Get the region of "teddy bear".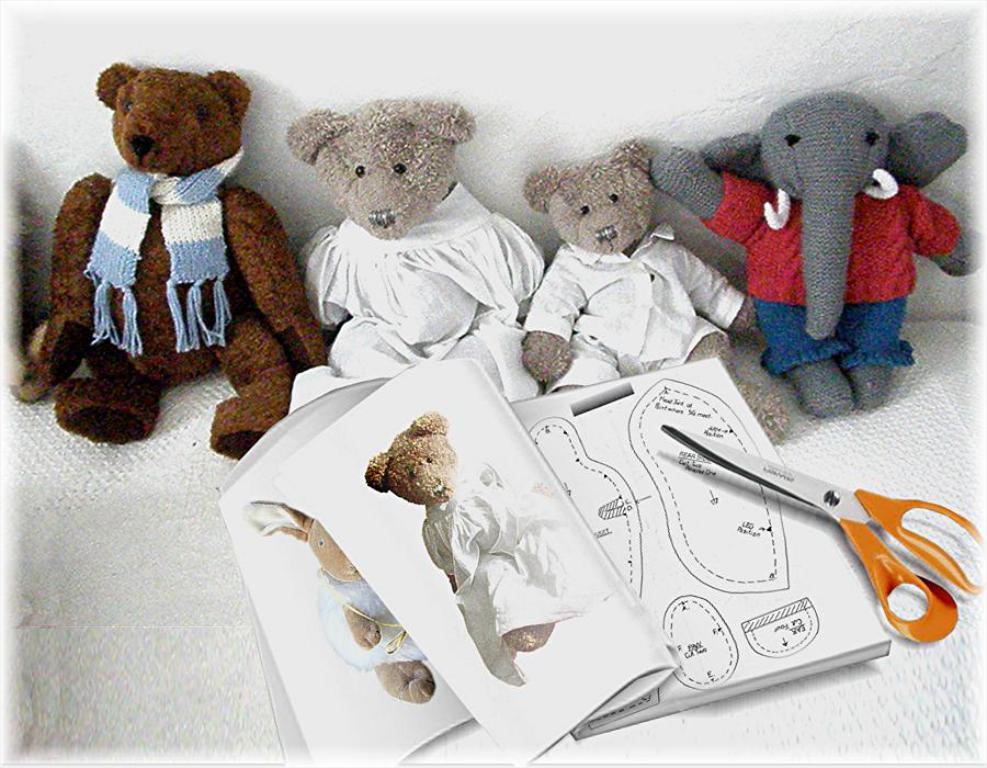
[524,136,781,439].
